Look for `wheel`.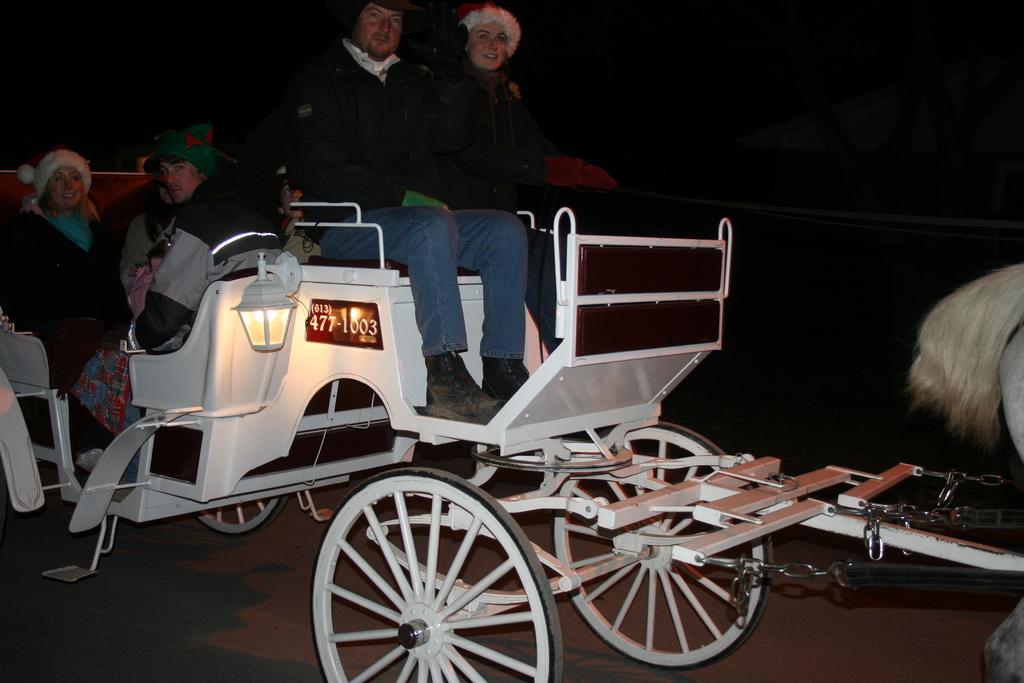
Found: [303, 486, 546, 671].
